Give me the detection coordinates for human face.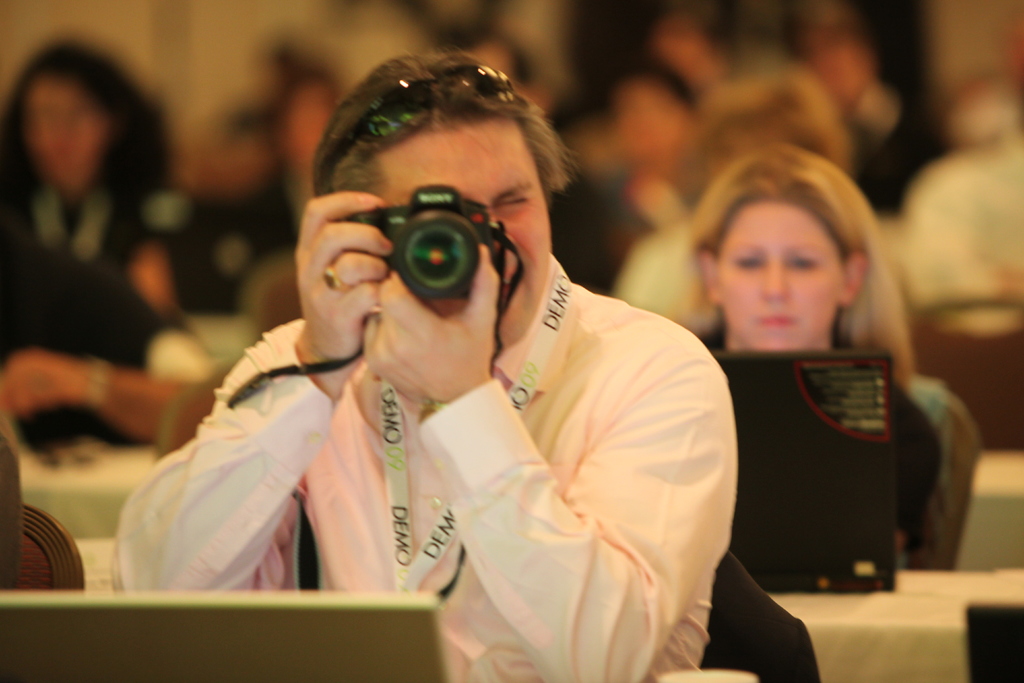
(376, 127, 554, 352).
